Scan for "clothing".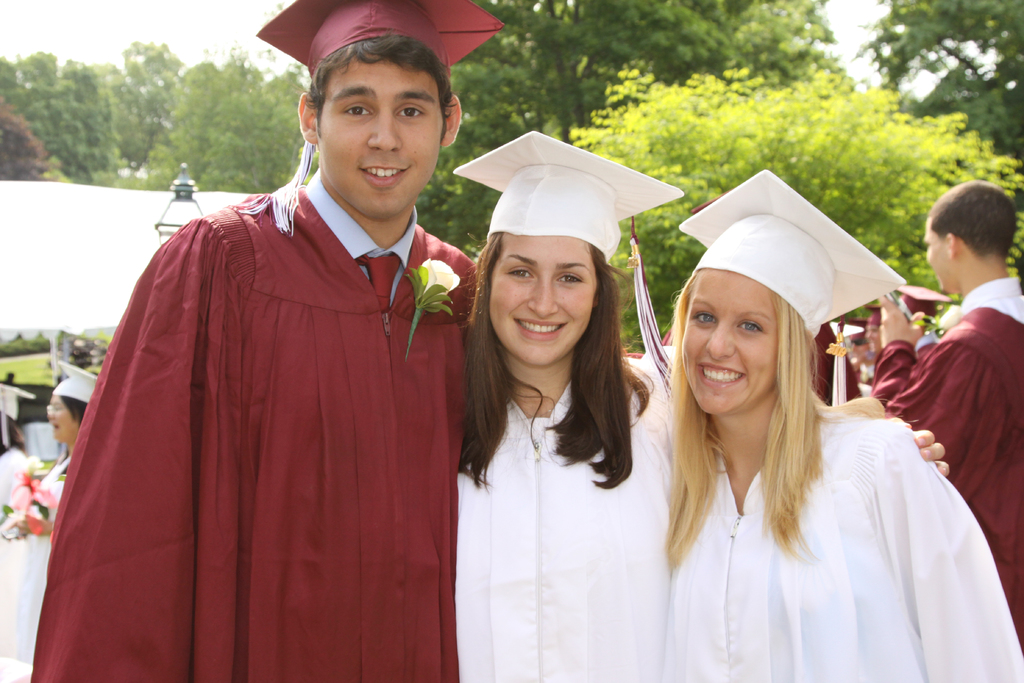
Scan result: box=[854, 357, 879, 413].
